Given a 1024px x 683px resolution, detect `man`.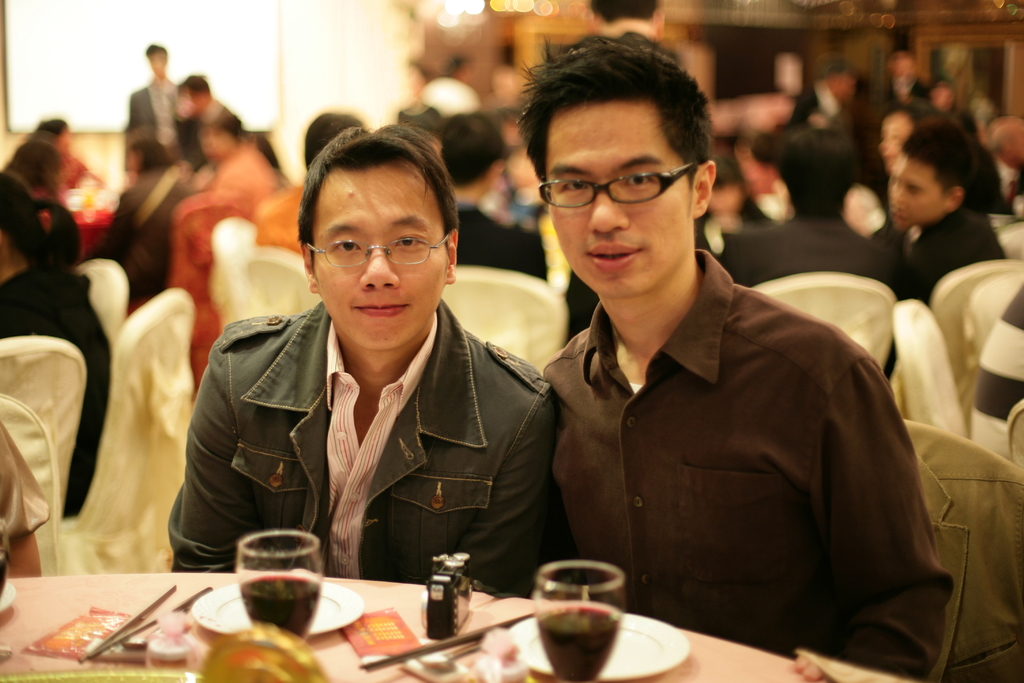
crop(493, 61, 947, 657).
